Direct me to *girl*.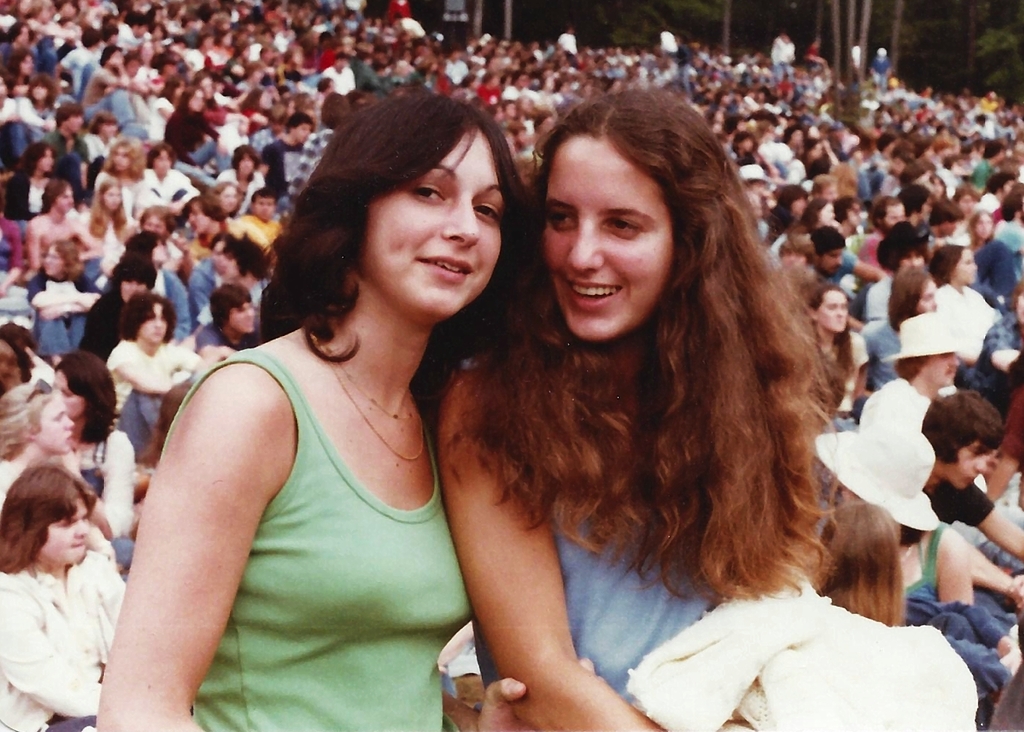
Direction: bbox(30, 172, 97, 252).
